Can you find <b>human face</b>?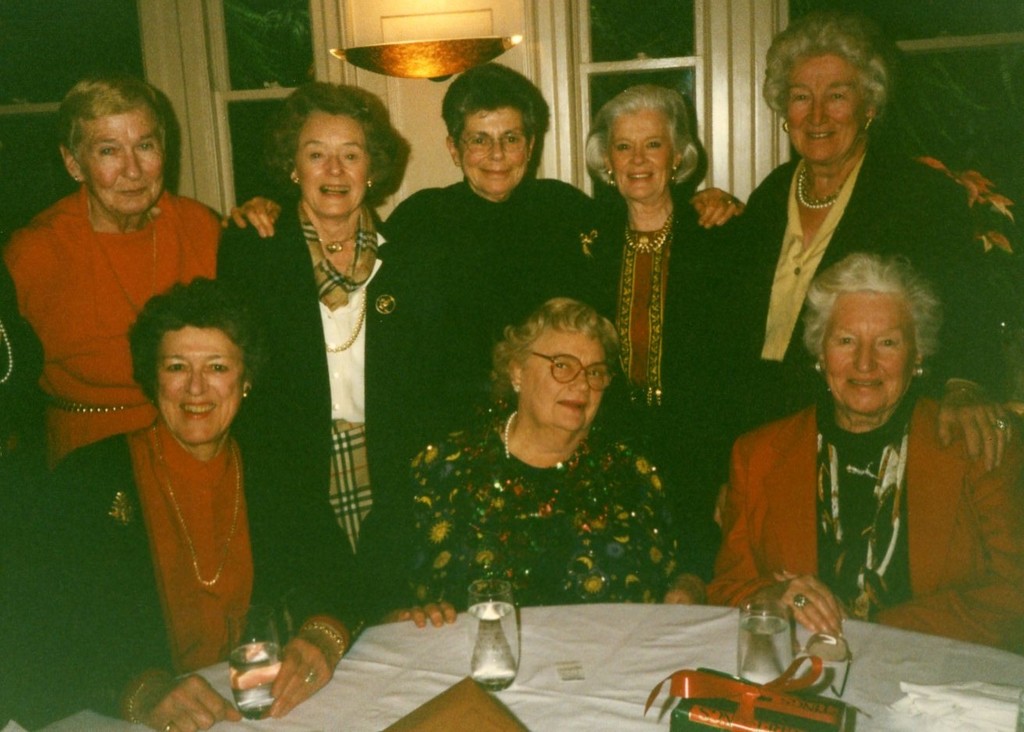
Yes, bounding box: (left=522, top=330, right=605, bottom=428).
